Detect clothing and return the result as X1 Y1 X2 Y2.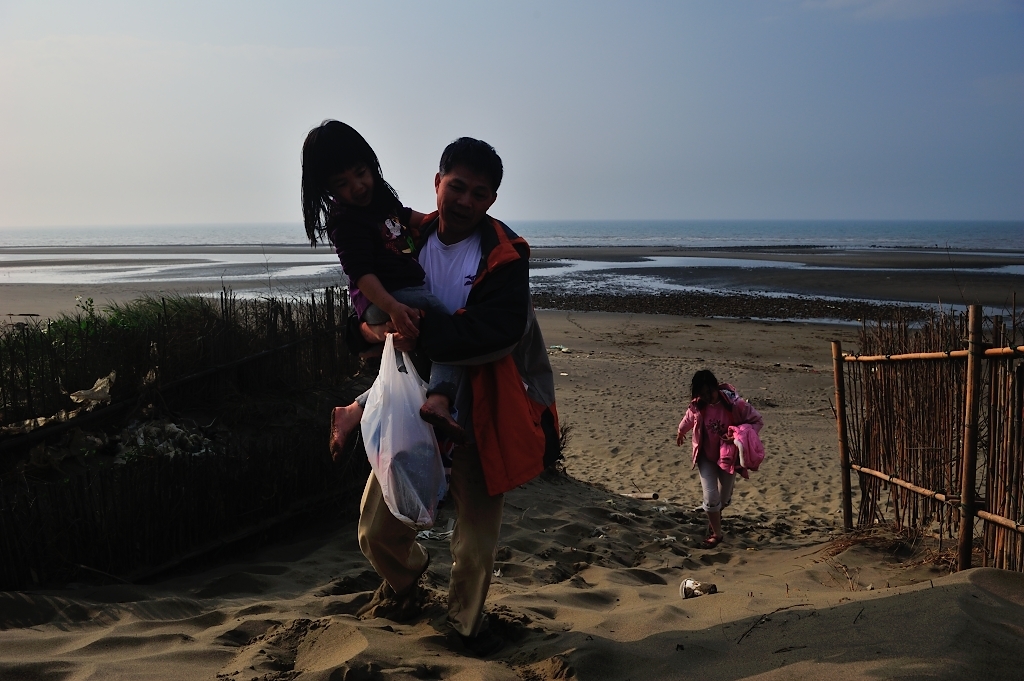
352 211 563 637.
